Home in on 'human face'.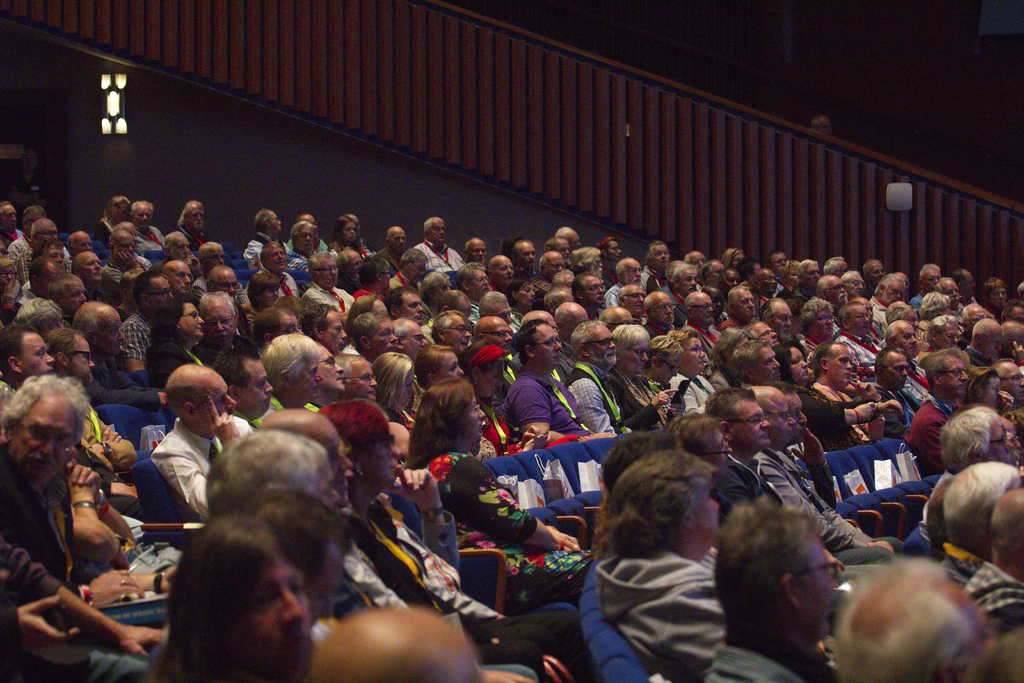
Homed in at 690/295/714/325.
